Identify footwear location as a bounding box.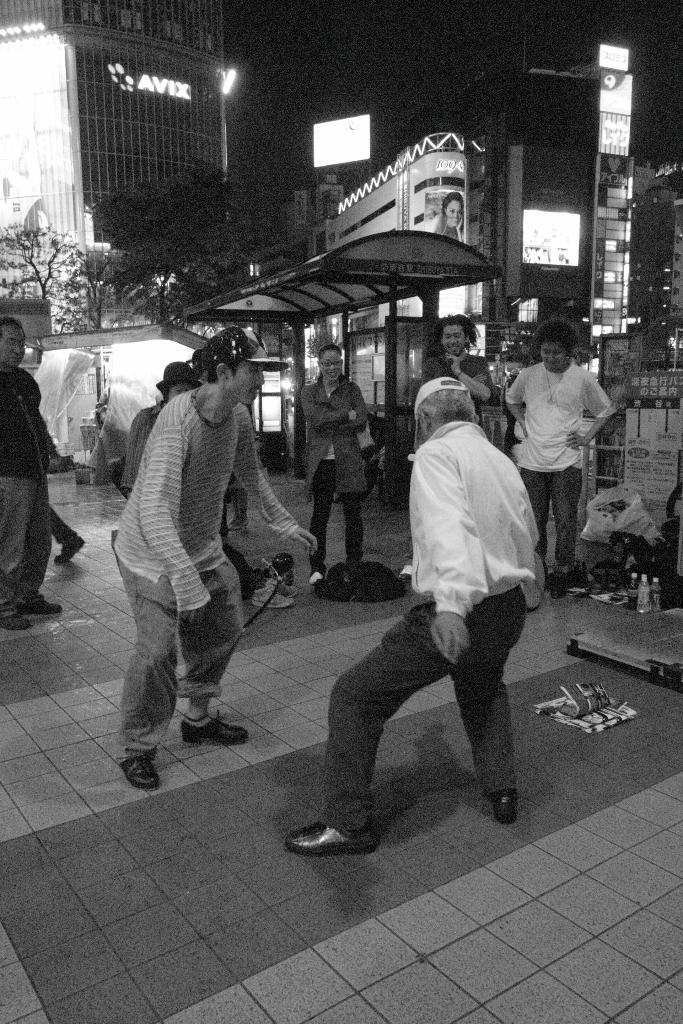
8/606/40/632.
